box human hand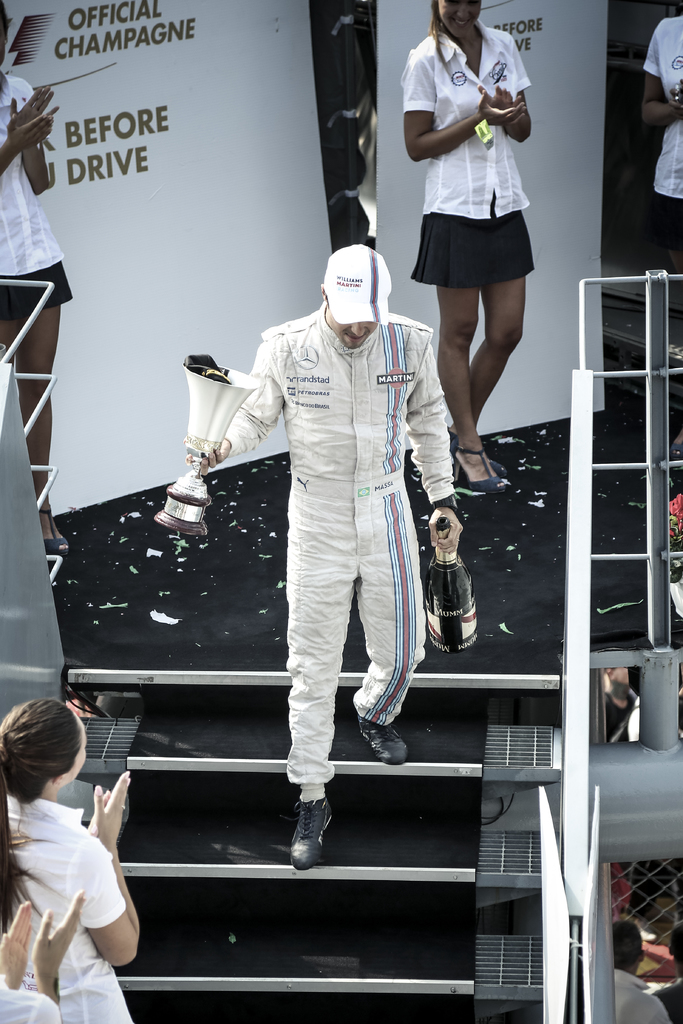
box=[664, 83, 682, 115]
